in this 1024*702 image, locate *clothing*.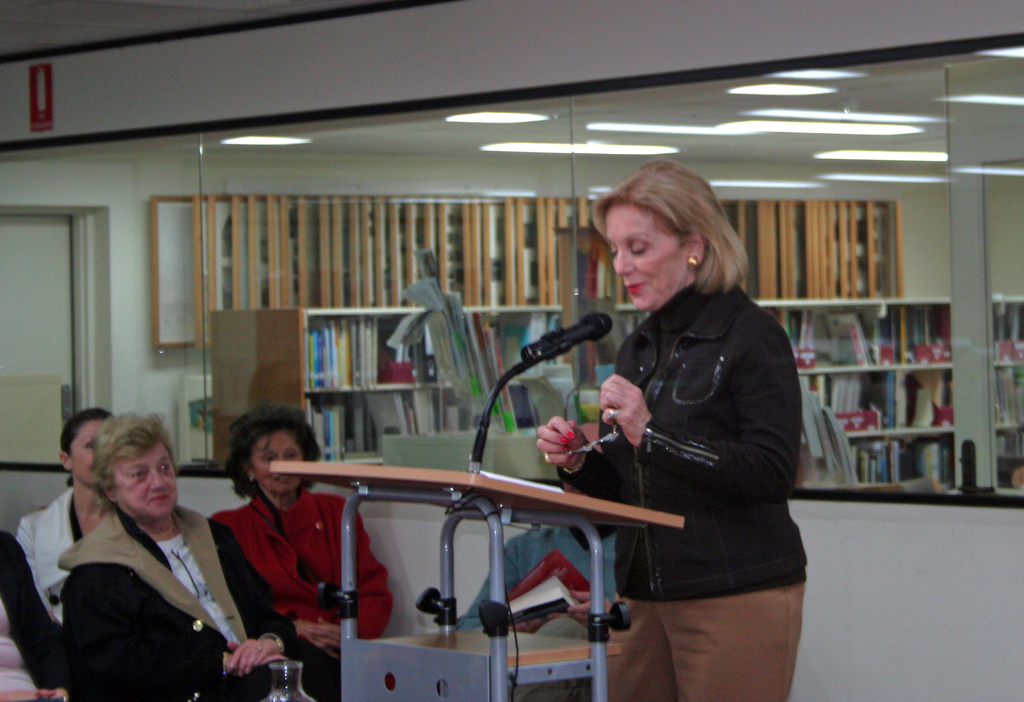
Bounding box: {"x1": 453, "y1": 518, "x2": 628, "y2": 649}.
